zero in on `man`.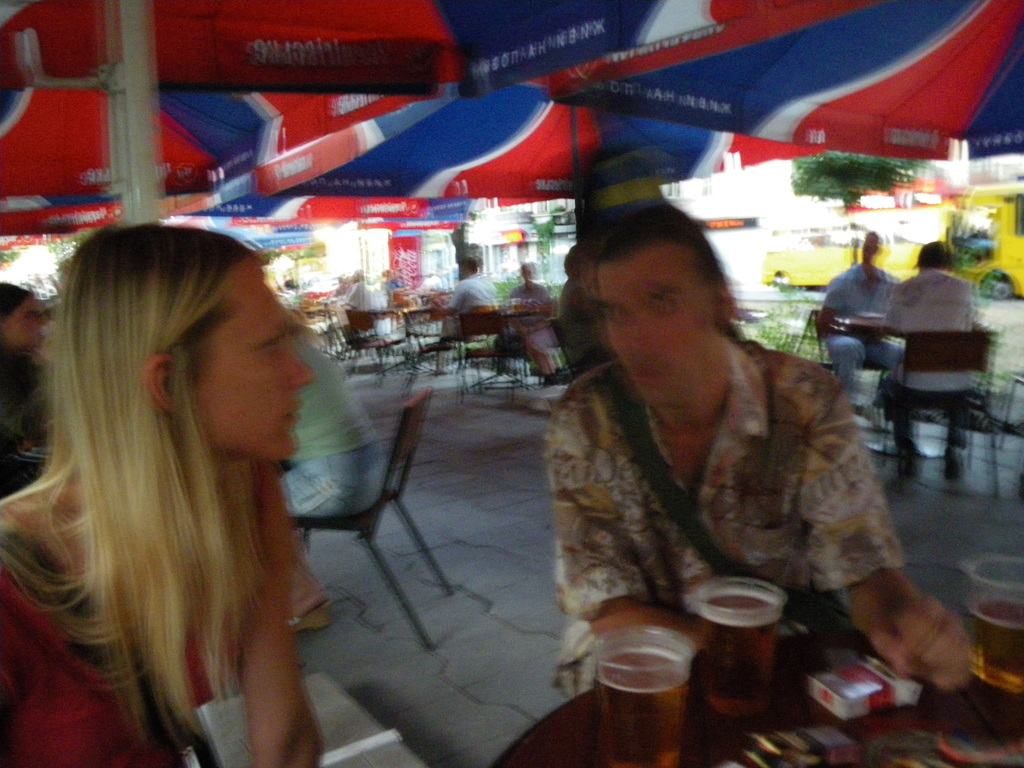
Zeroed in: Rect(517, 202, 921, 710).
